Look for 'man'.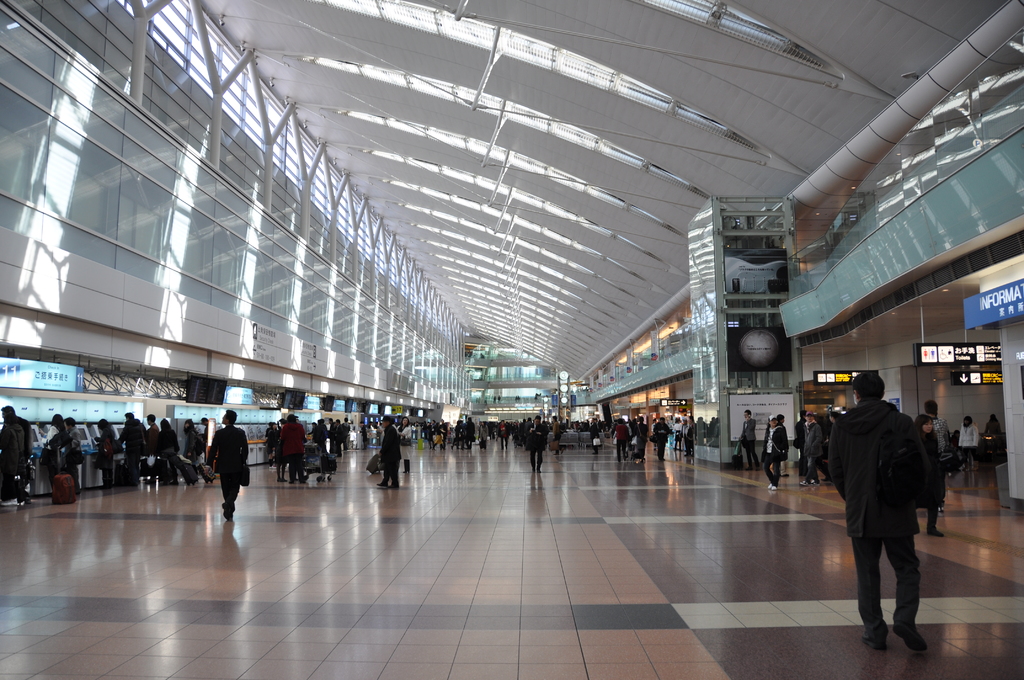
Found: 380,416,401,487.
